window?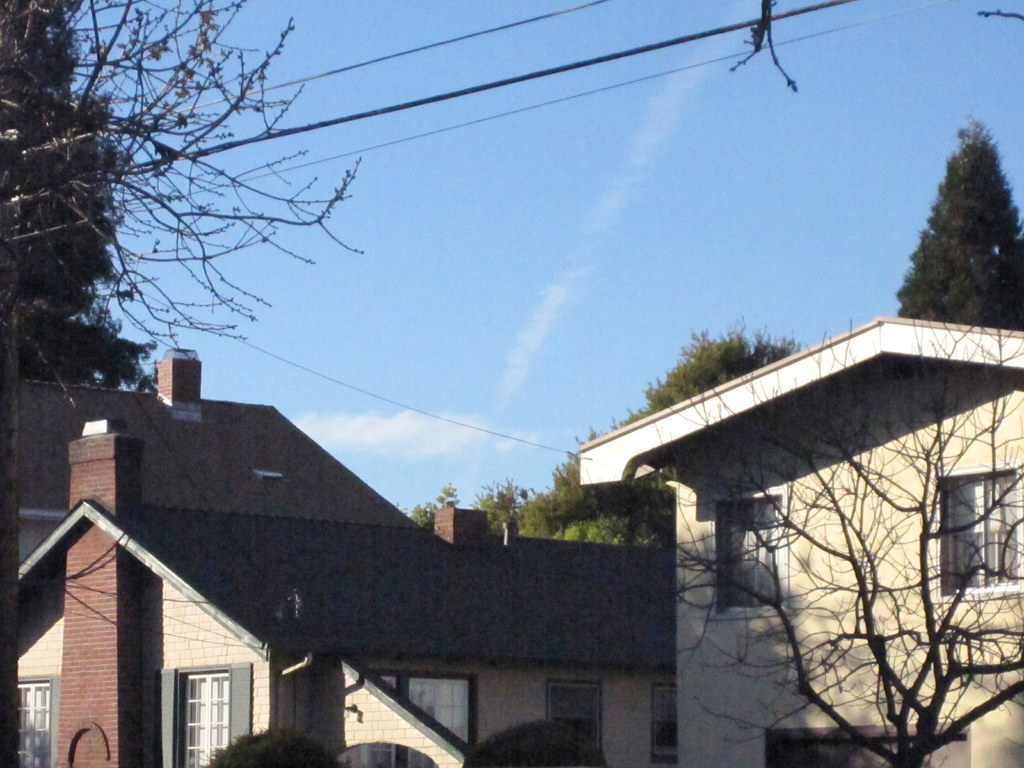
box=[144, 661, 255, 767]
